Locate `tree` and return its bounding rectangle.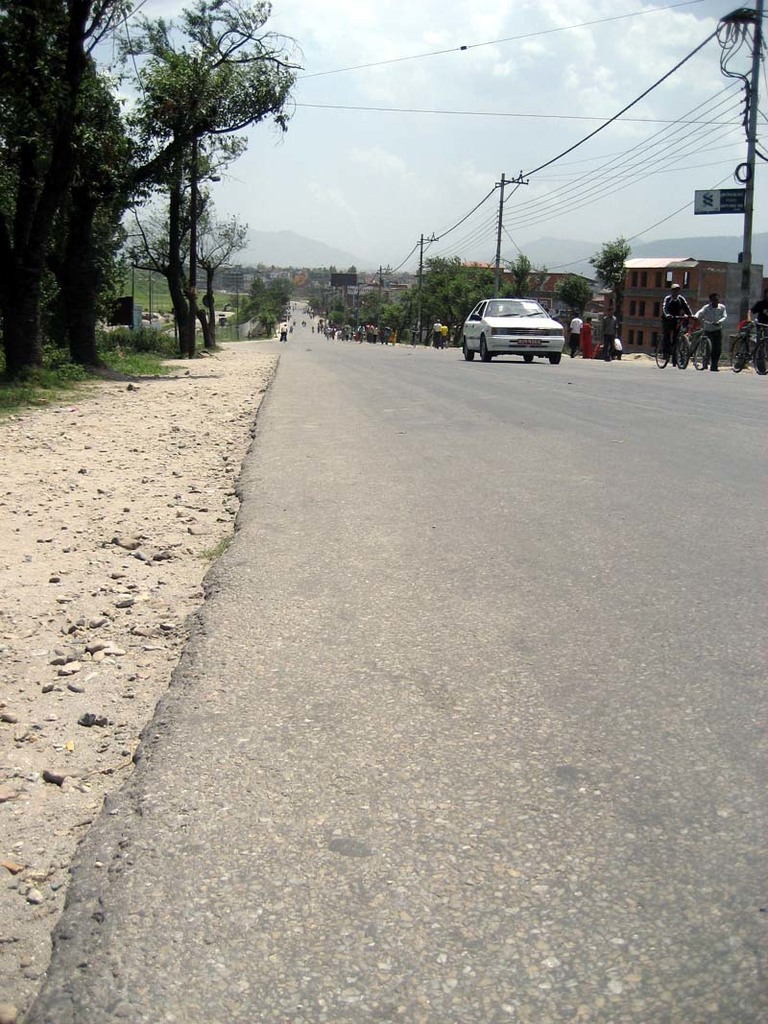
(x1=87, y1=24, x2=302, y2=343).
